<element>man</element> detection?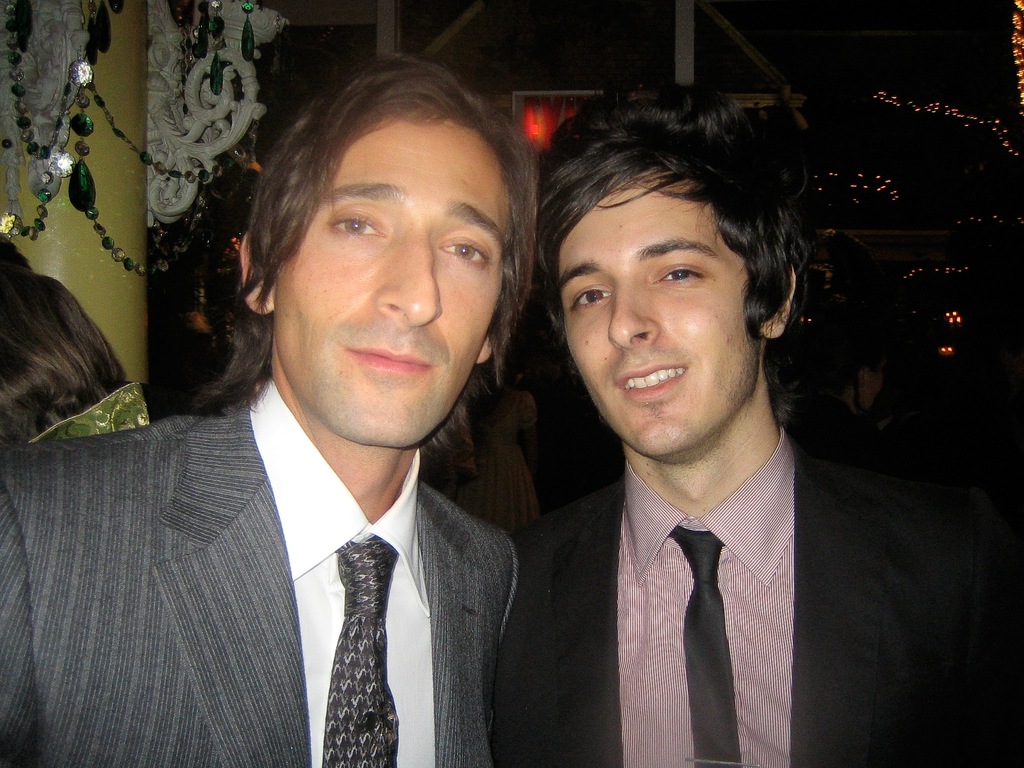
bbox=[0, 52, 543, 767]
